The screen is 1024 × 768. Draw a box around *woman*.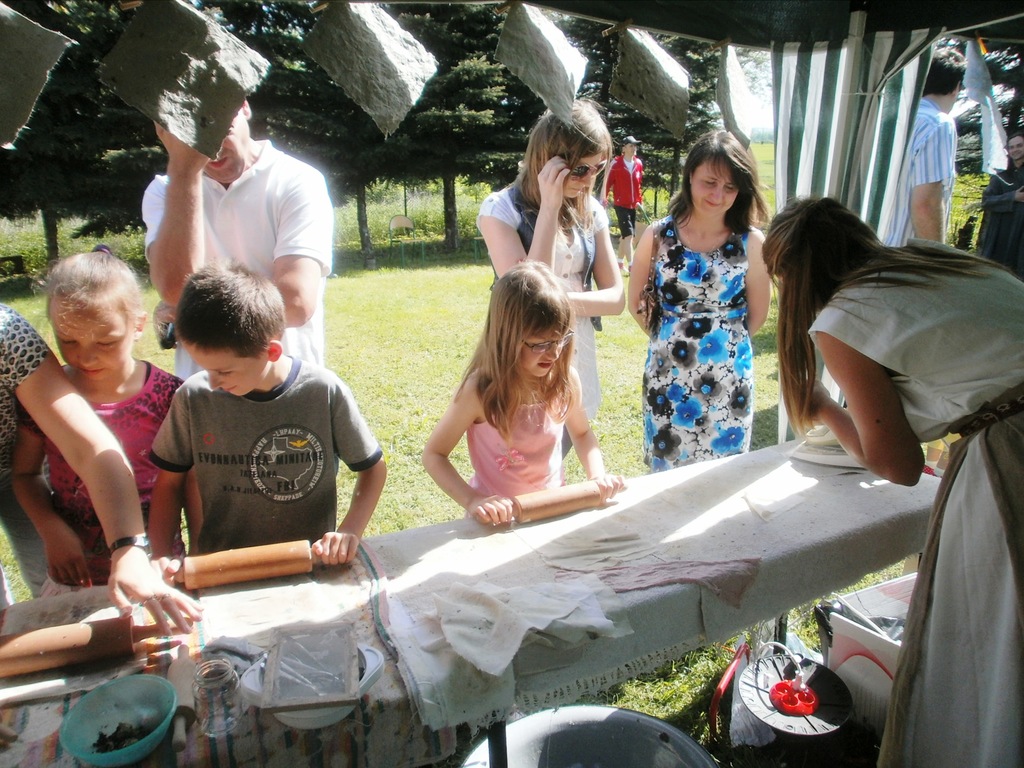
pyautogui.locateOnScreen(628, 123, 795, 471).
